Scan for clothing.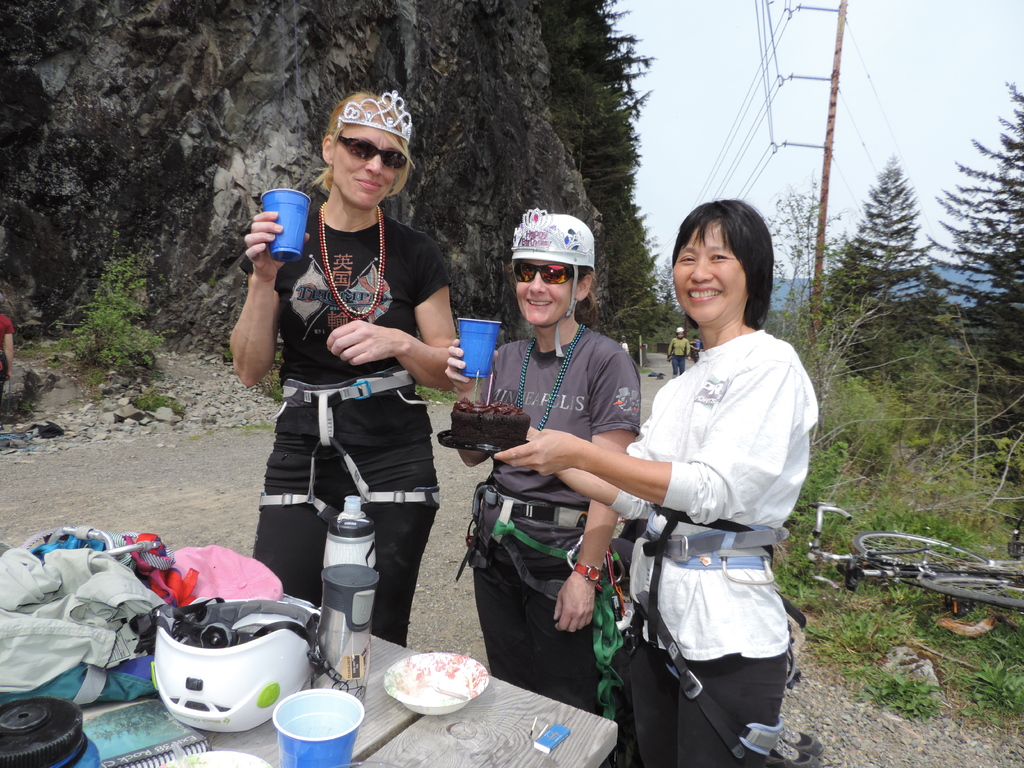
Scan result: {"left": 671, "top": 333, "right": 691, "bottom": 372}.
